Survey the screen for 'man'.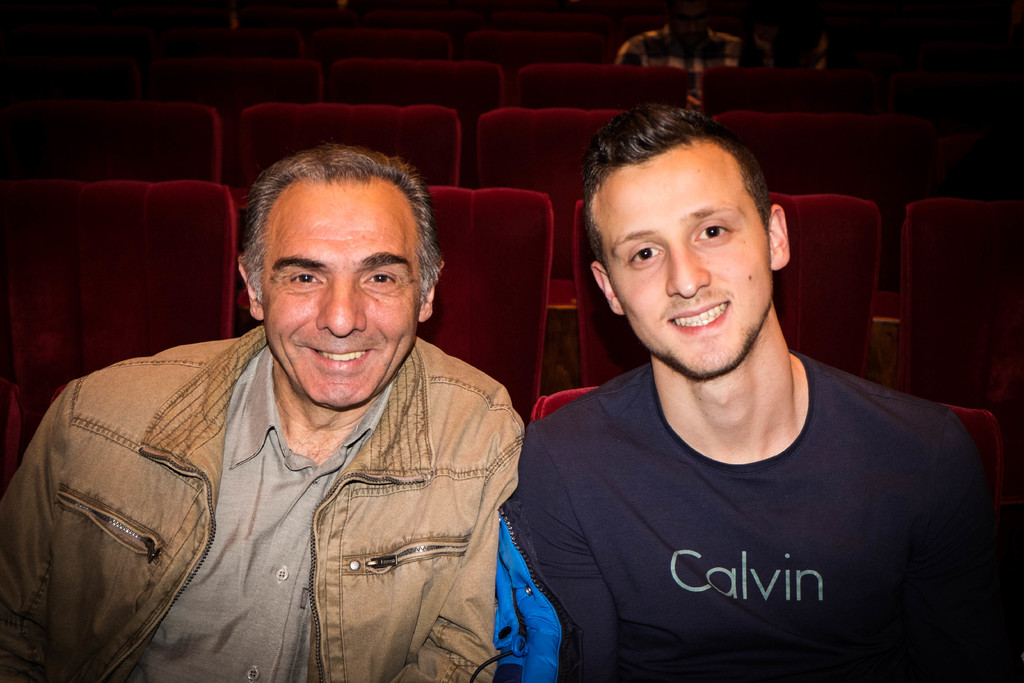
Survey found: box=[0, 143, 525, 682].
